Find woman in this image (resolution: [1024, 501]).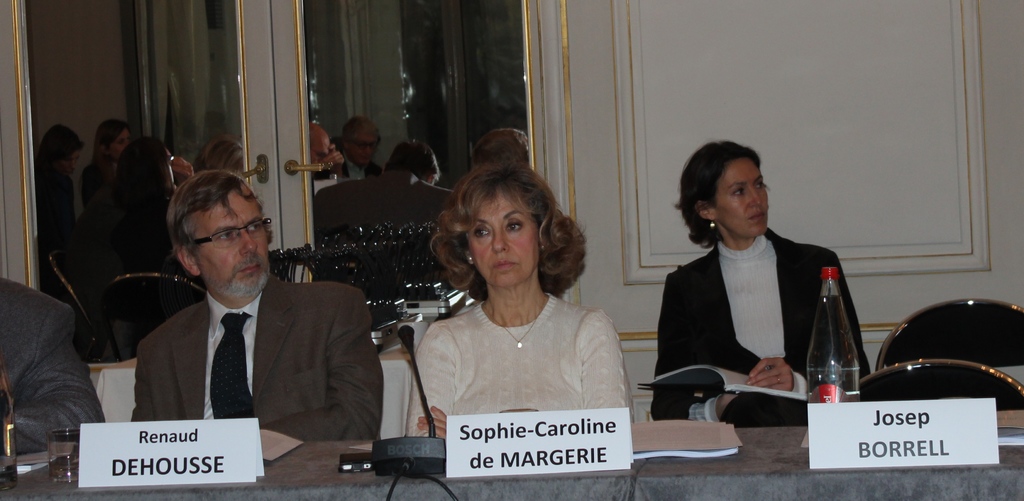
detection(397, 163, 631, 470).
